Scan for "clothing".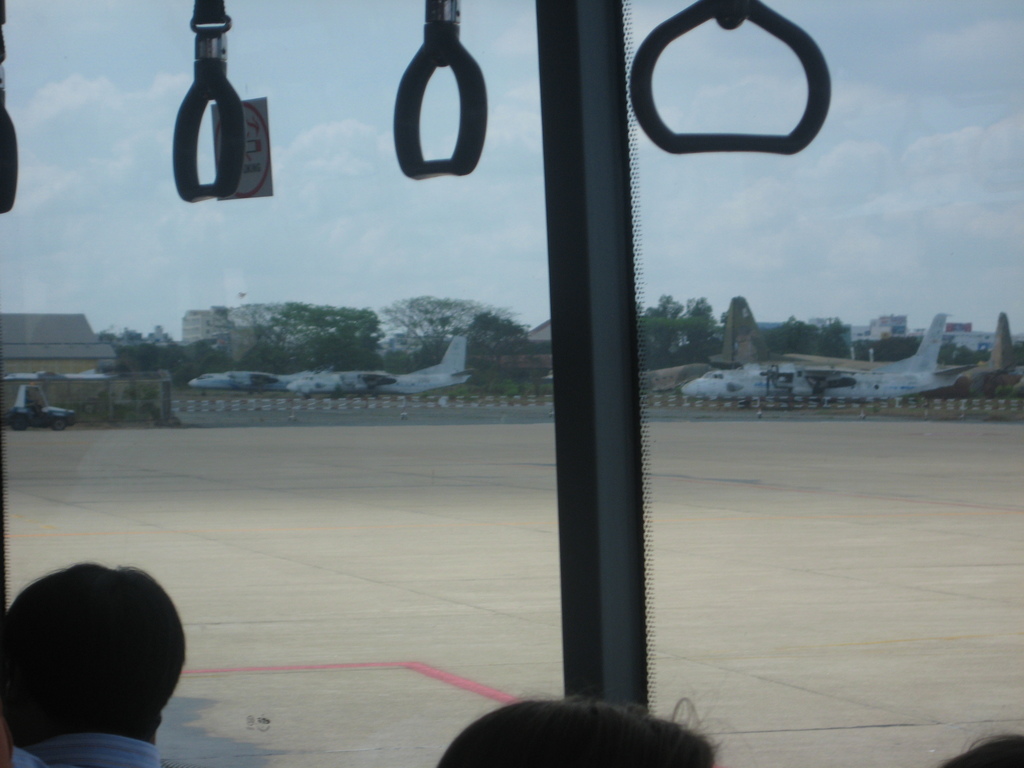
Scan result: l=3, t=728, r=161, b=767.
